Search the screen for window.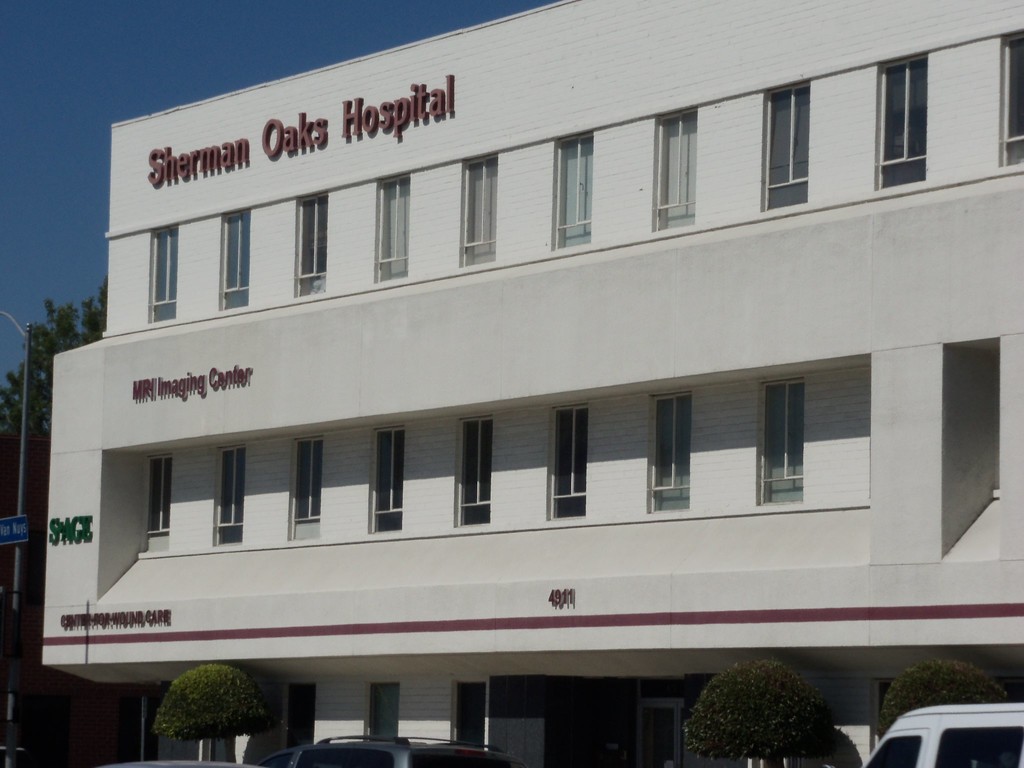
Found at <bbox>654, 109, 699, 232</bbox>.
